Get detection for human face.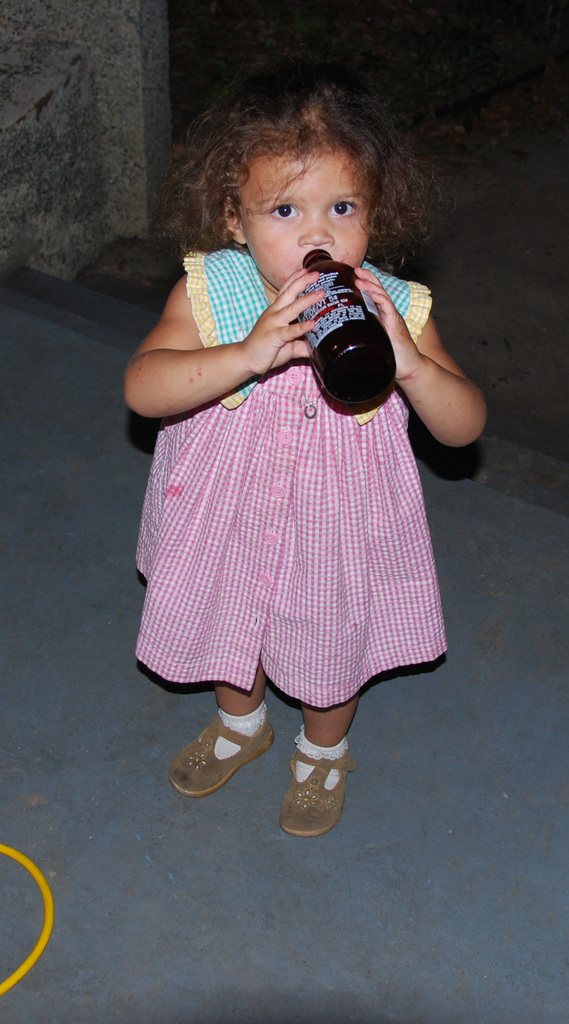
Detection: Rect(239, 156, 371, 294).
